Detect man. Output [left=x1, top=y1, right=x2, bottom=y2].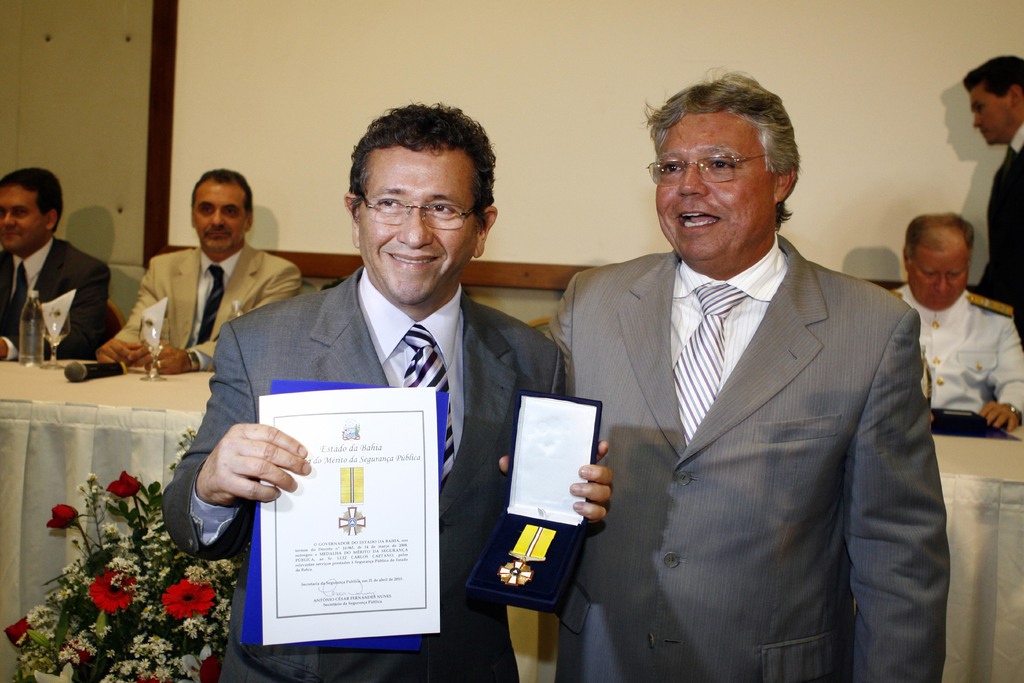
[left=0, top=165, right=108, bottom=360].
